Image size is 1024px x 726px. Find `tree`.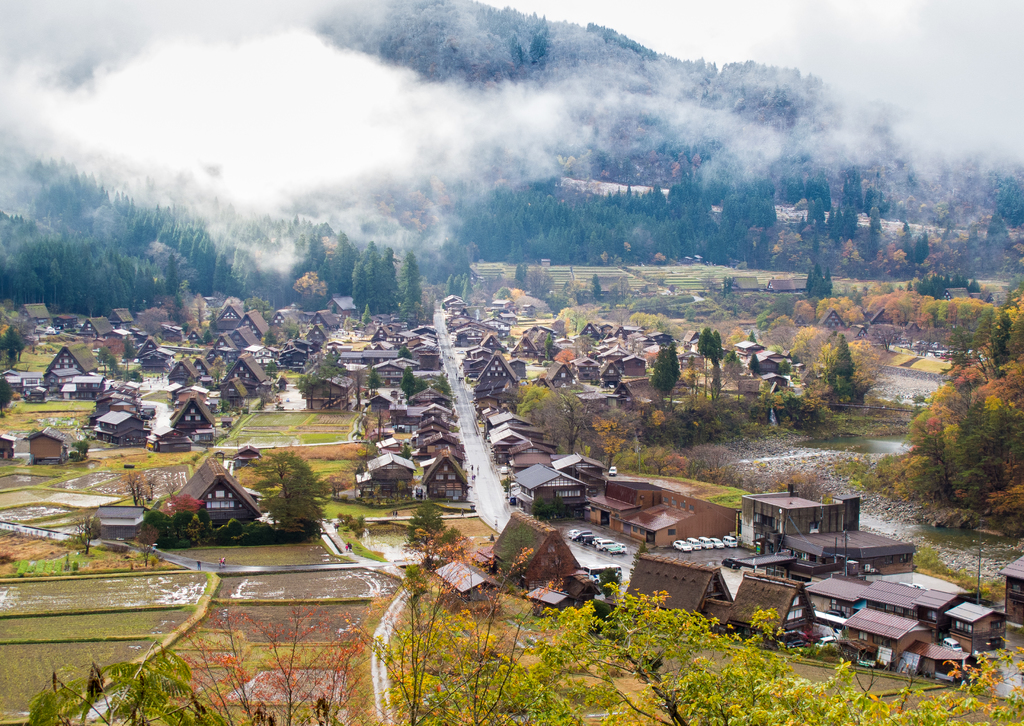
x1=531 y1=267 x2=555 y2=299.
